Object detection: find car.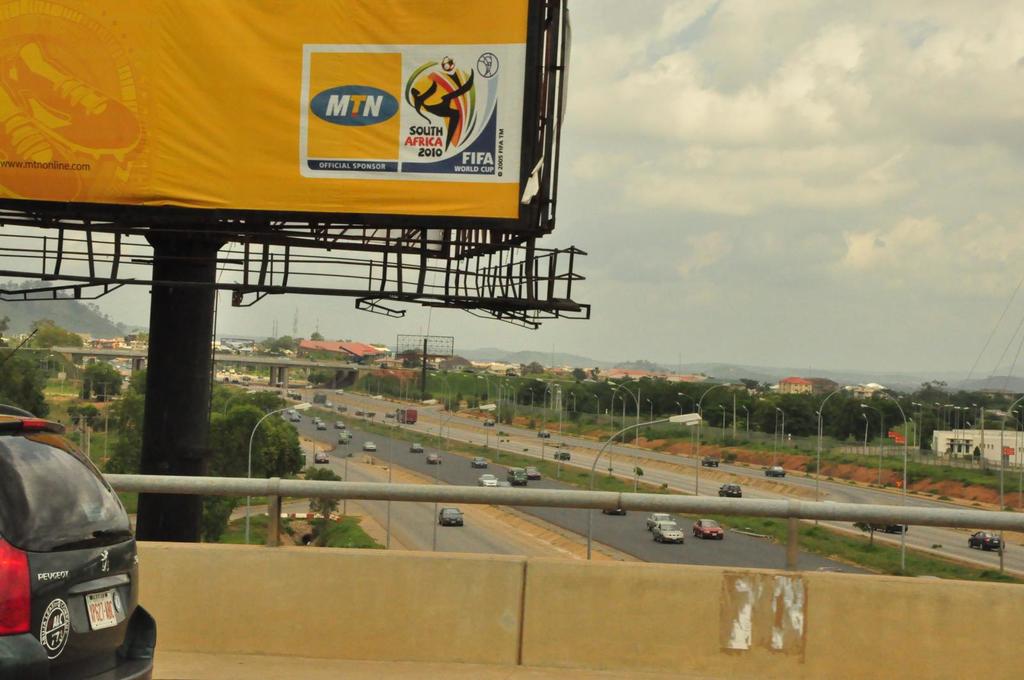
Rect(408, 441, 422, 451).
